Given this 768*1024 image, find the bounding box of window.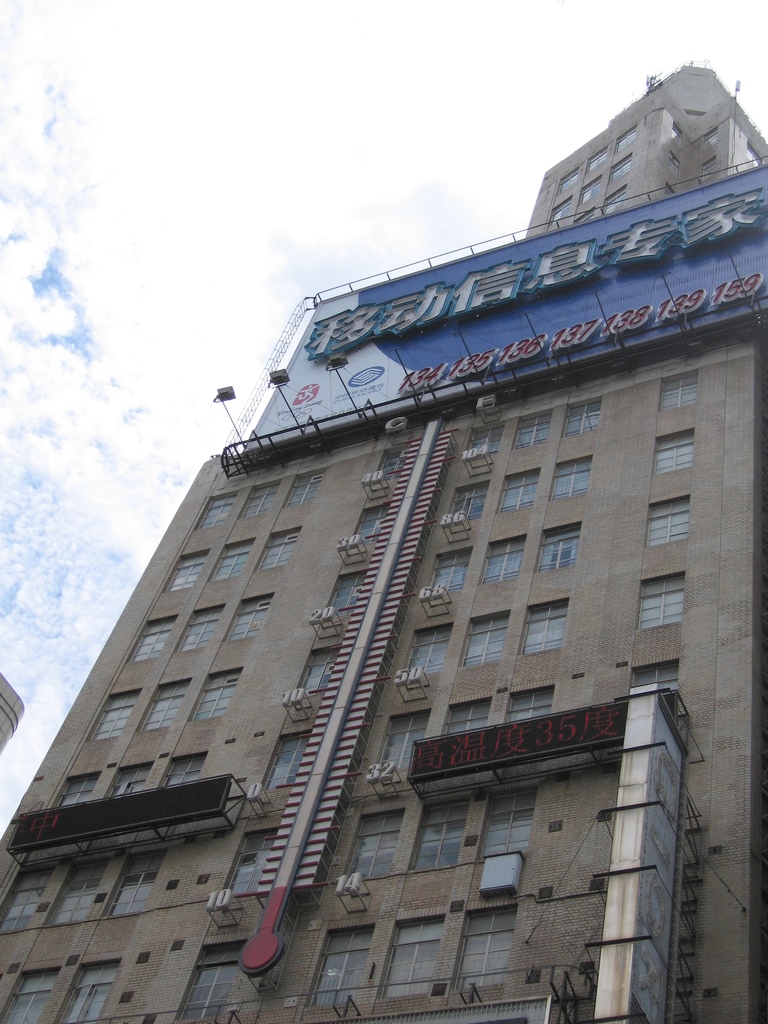
{"left": 88, "top": 691, "right": 140, "bottom": 741}.
